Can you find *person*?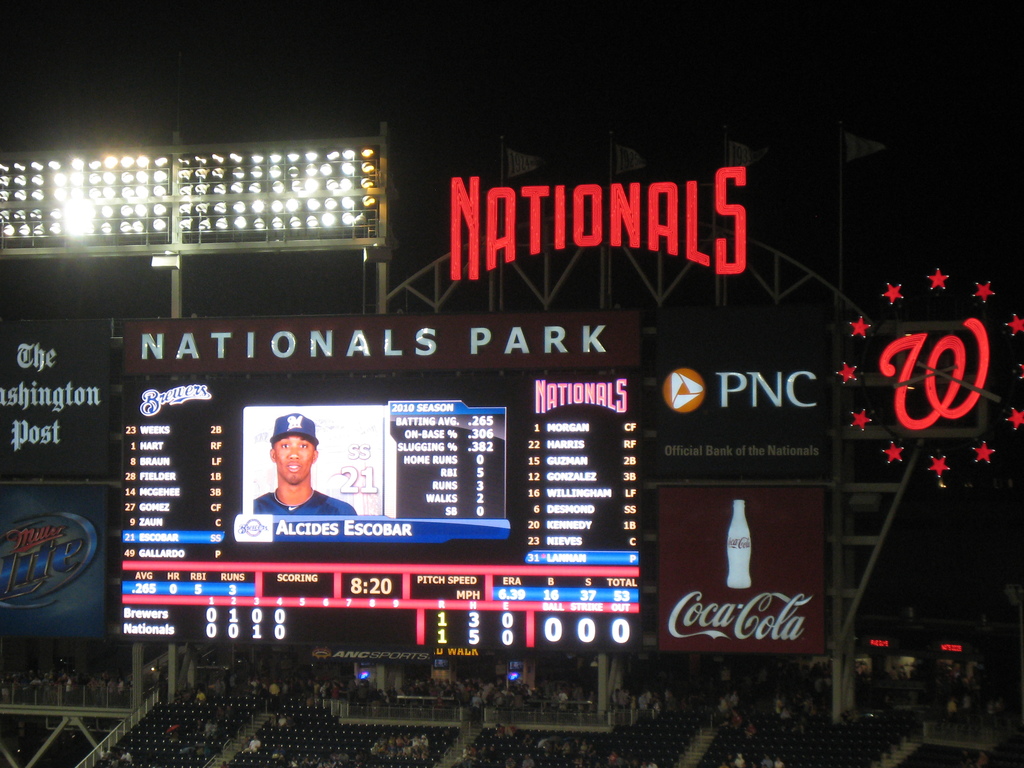
Yes, bounding box: region(123, 748, 130, 765).
